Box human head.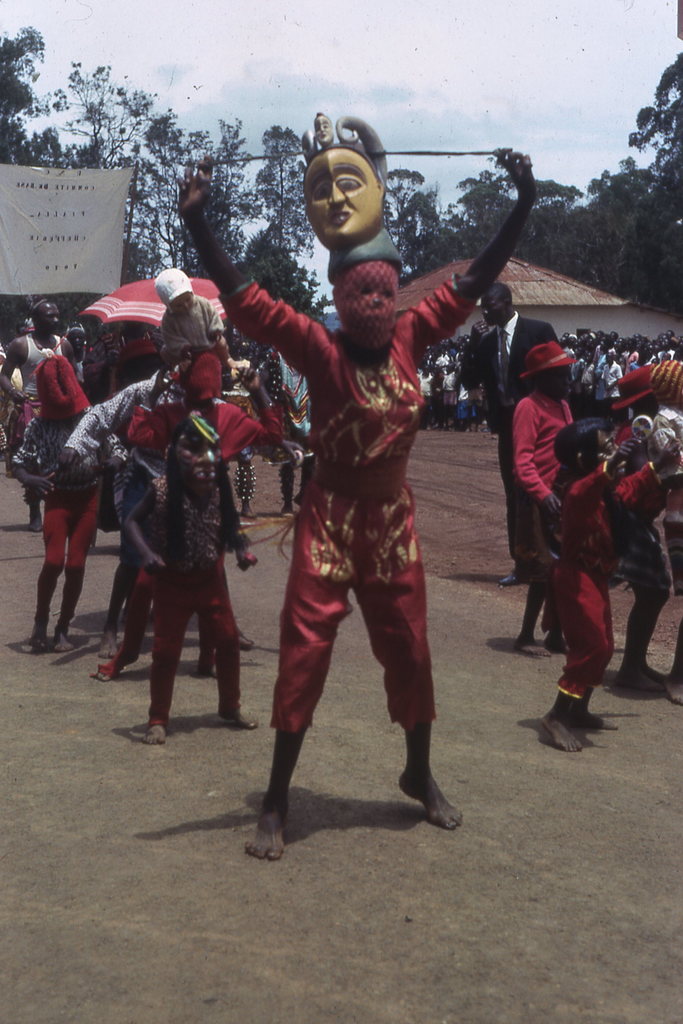
315:108:339:141.
